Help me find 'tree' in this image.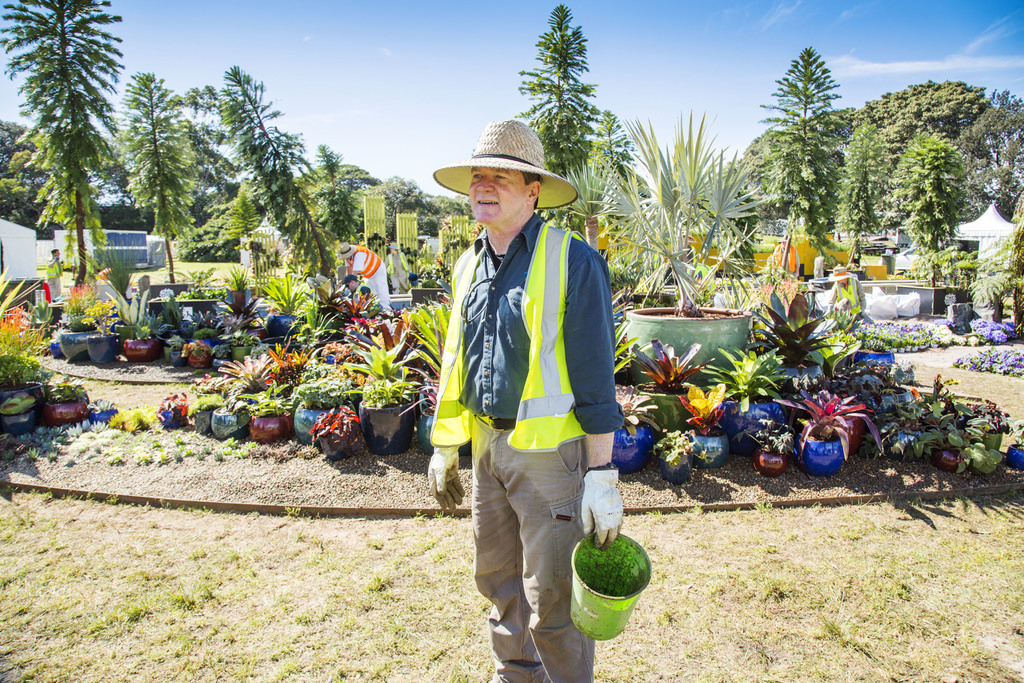
Found it: pyautogui.locateOnScreen(893, 130, 968, 284).
